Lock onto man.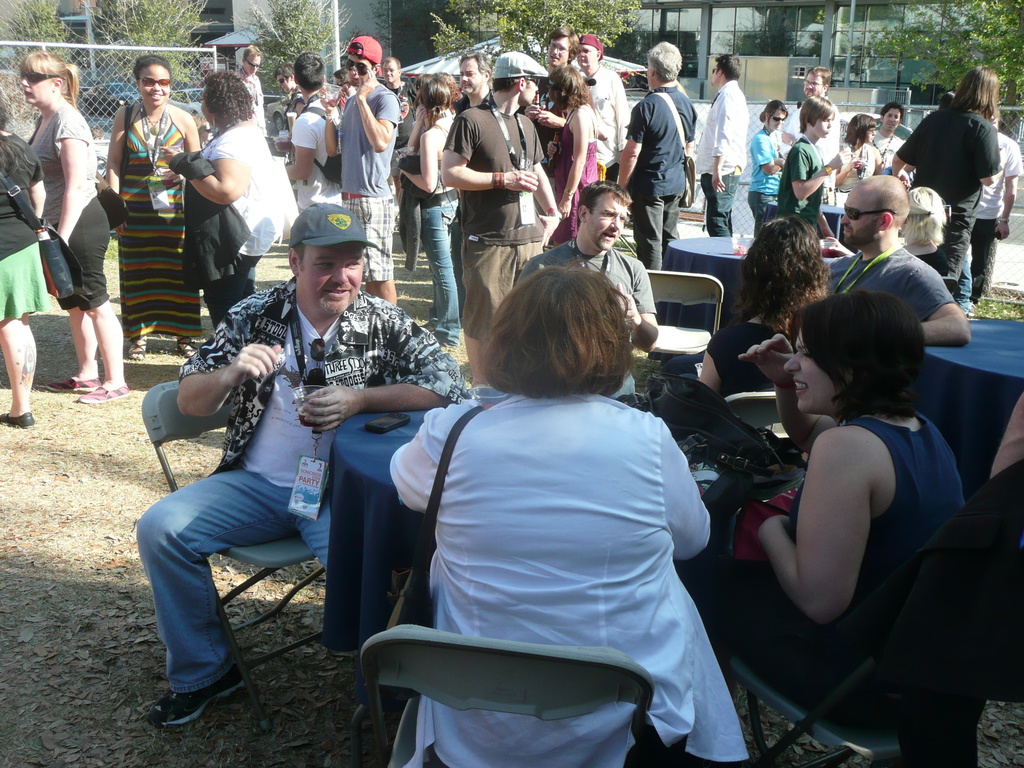
Locked: (449,51,495,120).
